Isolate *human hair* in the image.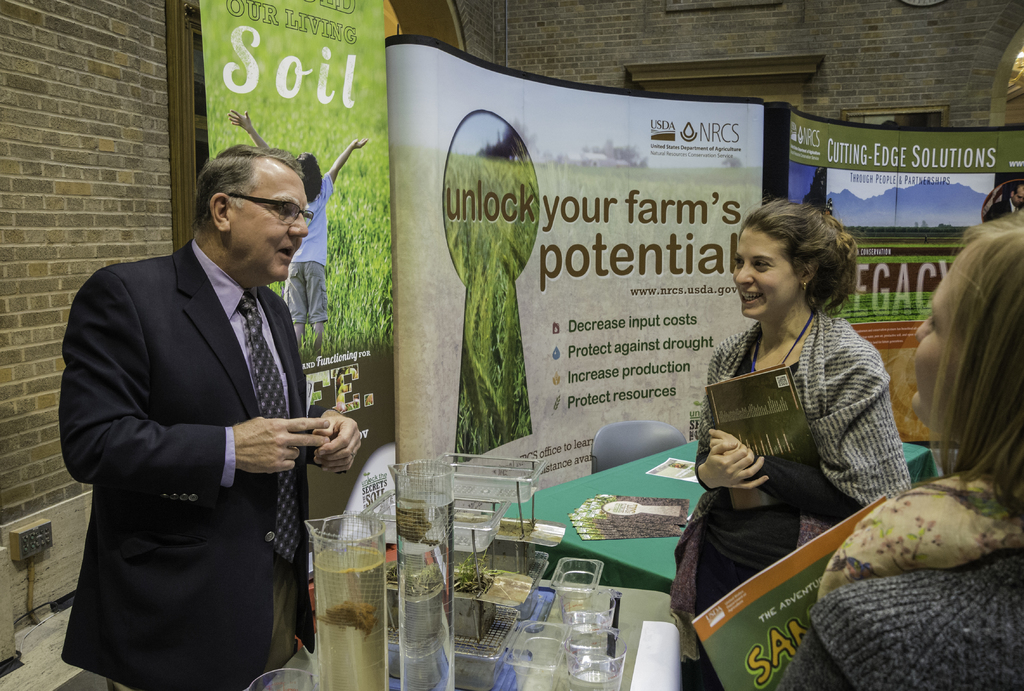
Isolated region: box(1008, 183, 1023, 199).
